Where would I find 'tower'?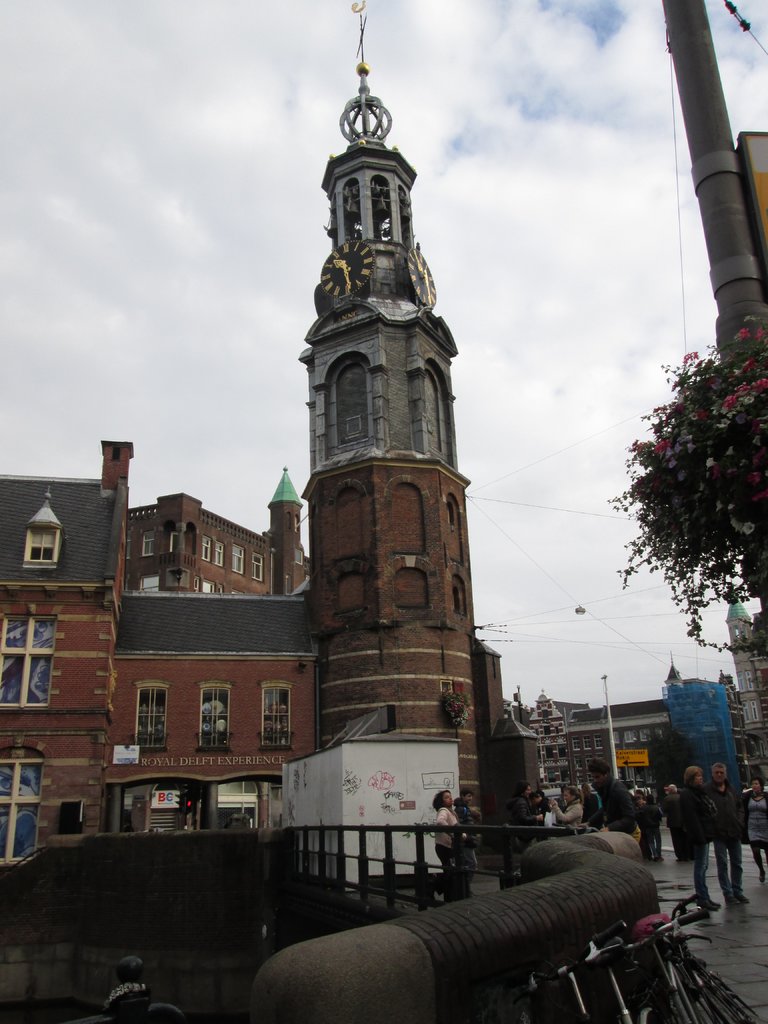
At bbox(732, 588, 763, 732).
